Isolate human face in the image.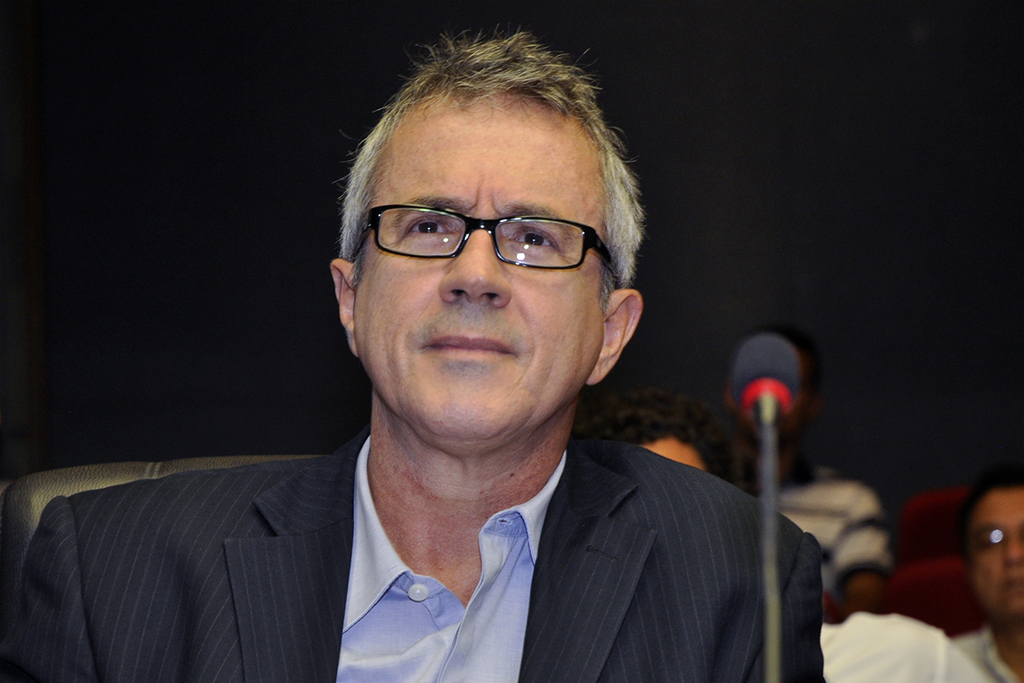
Isolated region: locate(365, 89, 610, 447).
